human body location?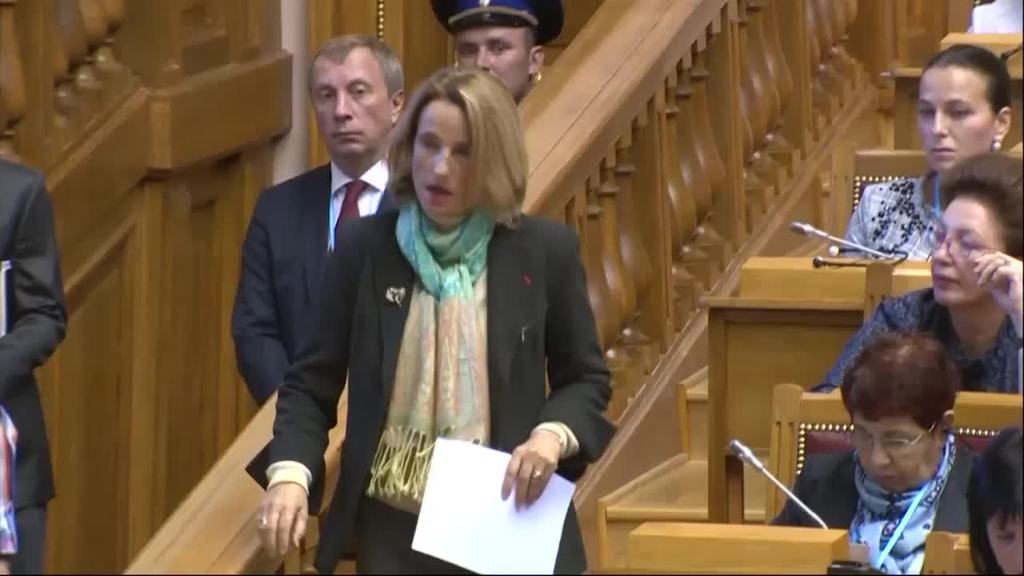
bbox=[227, 30, 406, 396]
